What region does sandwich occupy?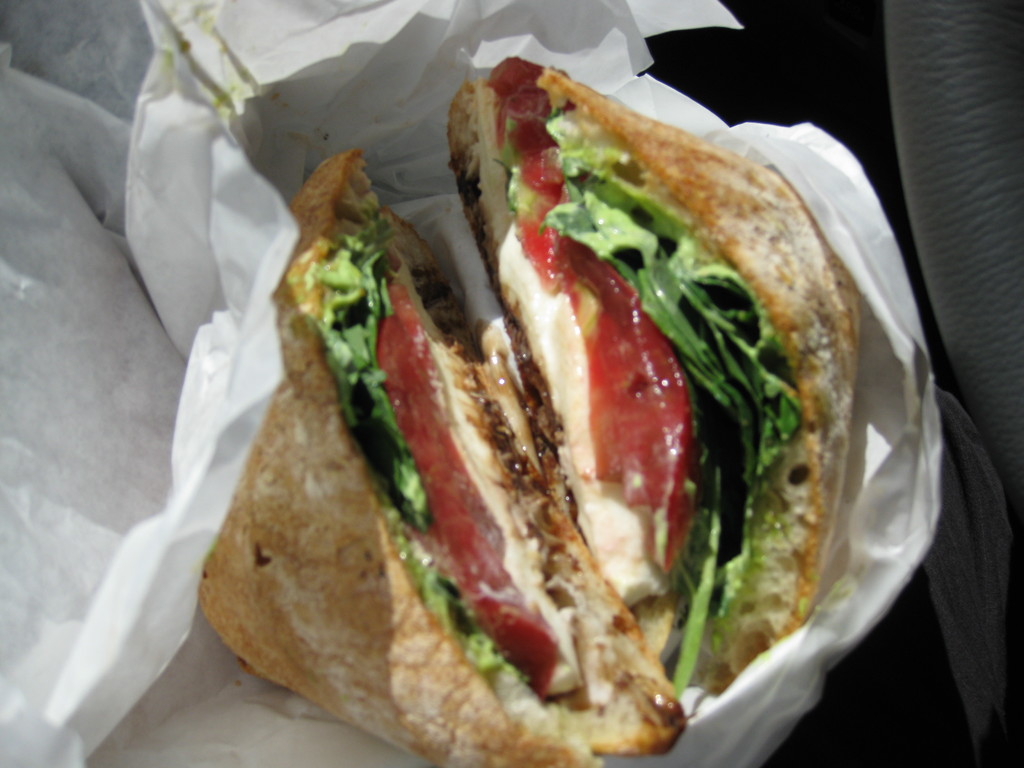
box=[447, 59, 861, 691].
